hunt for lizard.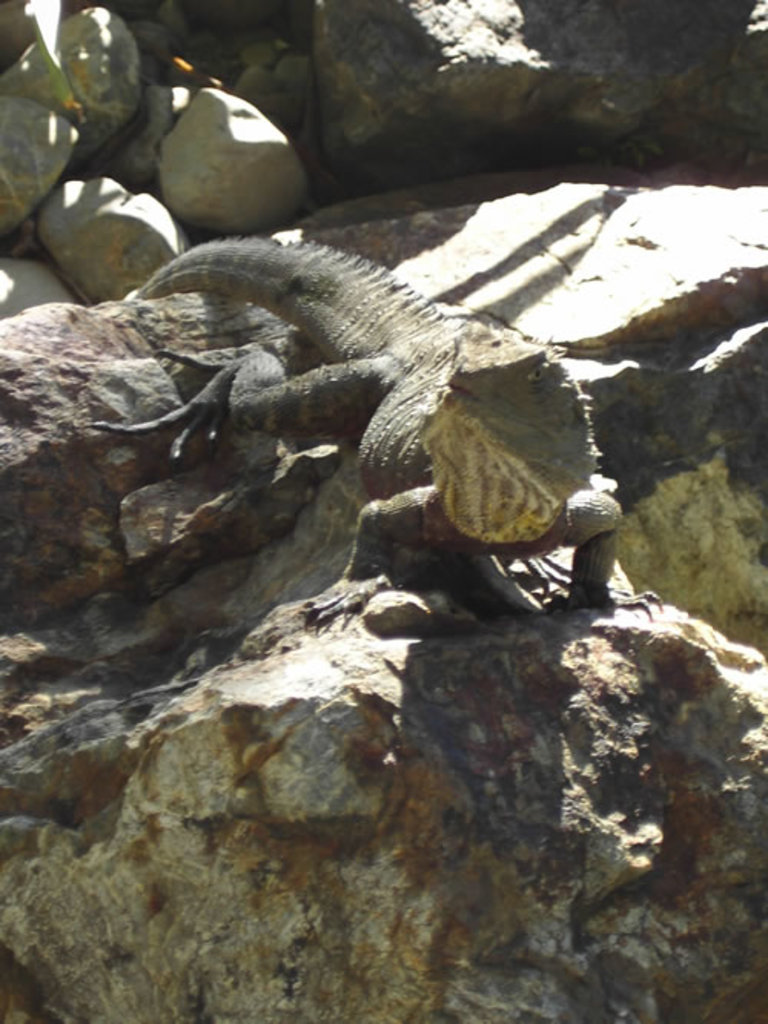
Hunted down at 127,236,613,617.
